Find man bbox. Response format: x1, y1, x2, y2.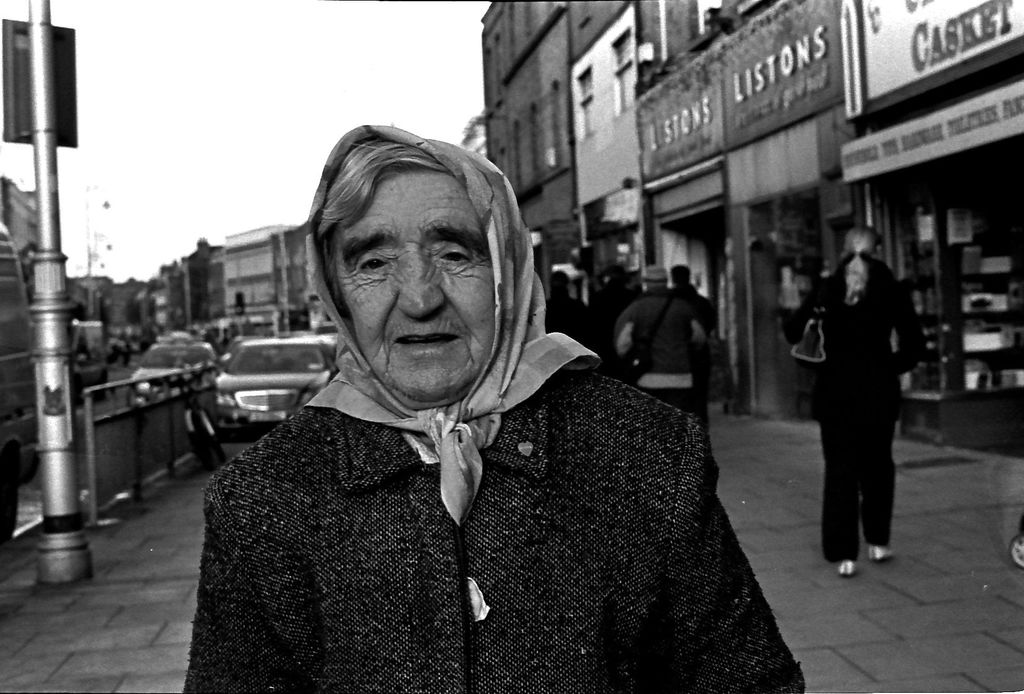
174, 119, 811, 693.
